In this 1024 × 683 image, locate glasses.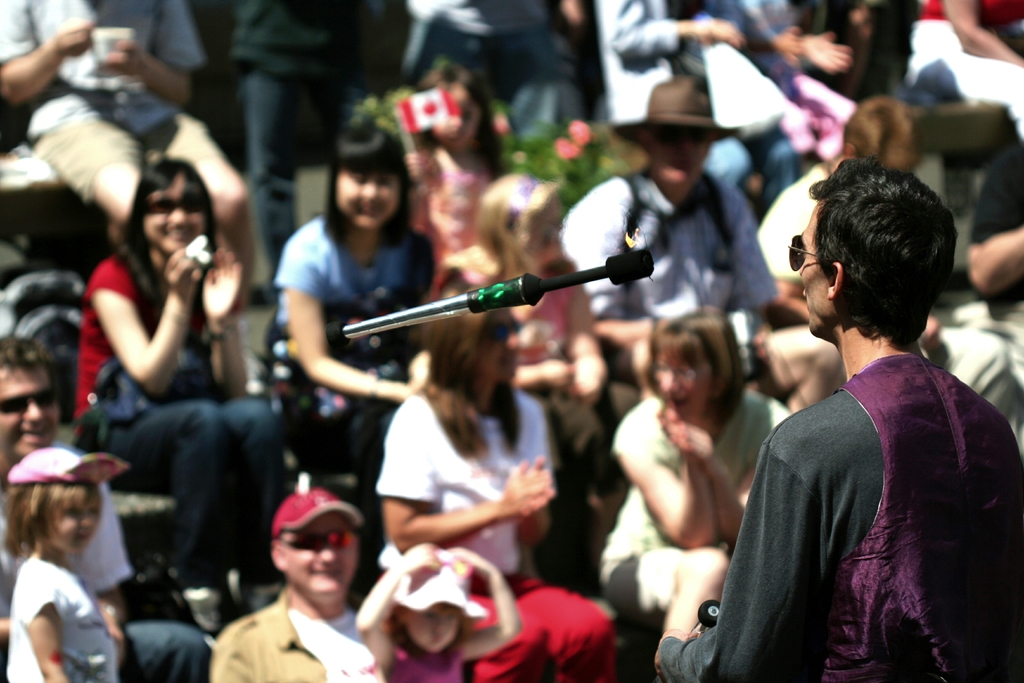
Bounding box: rect(787, 232, 813, 270).
